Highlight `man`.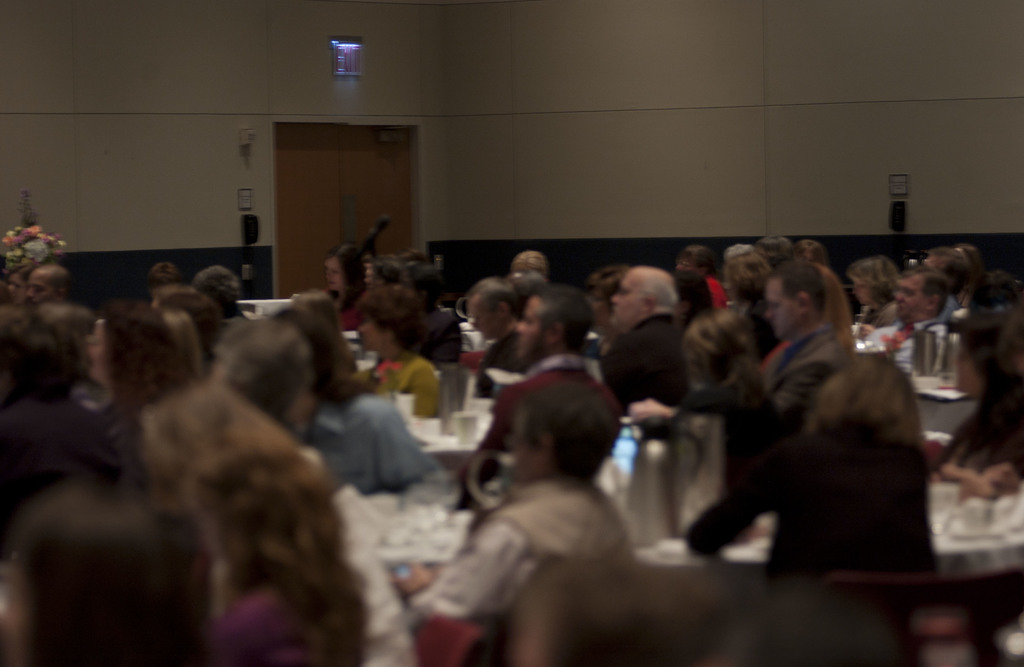
Highlighted region: [607,260,679,411].
